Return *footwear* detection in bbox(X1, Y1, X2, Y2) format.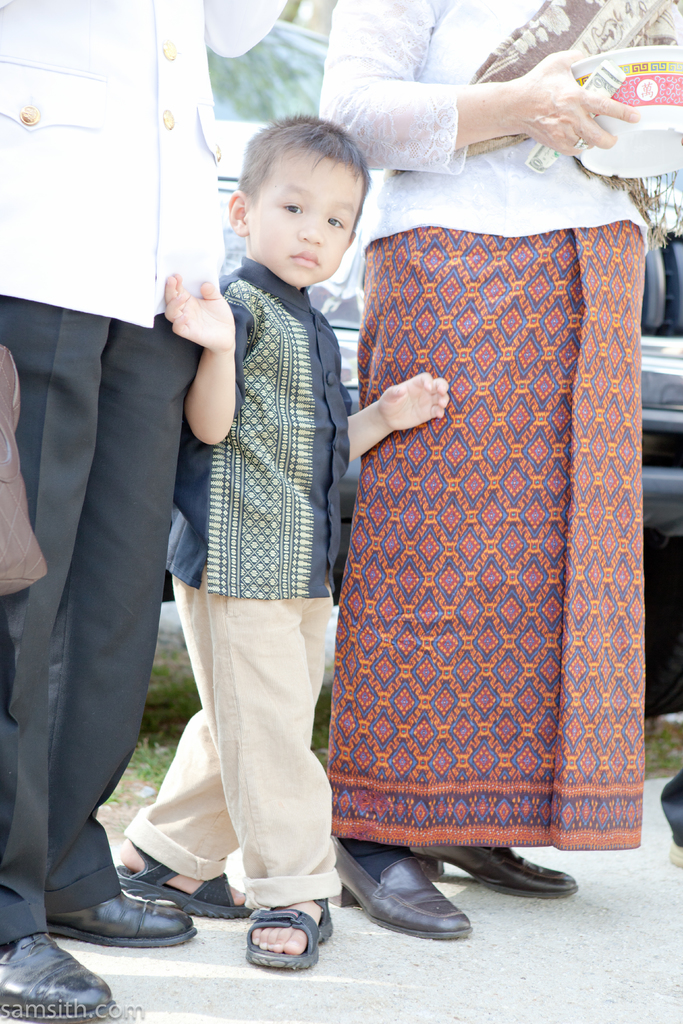
bbox(57, 876, 201, 960).
